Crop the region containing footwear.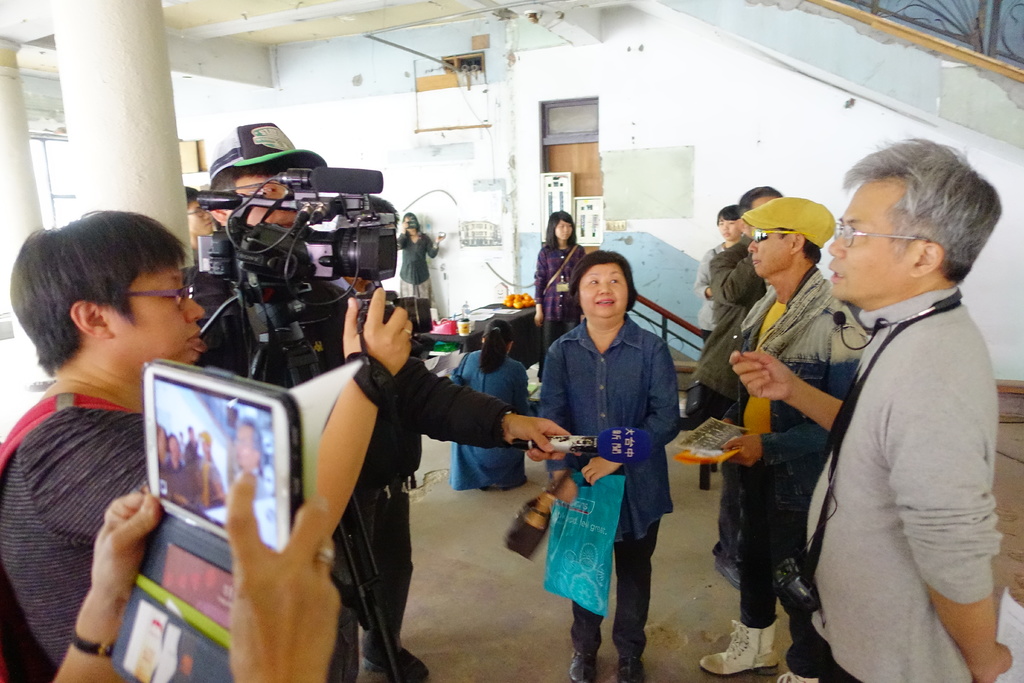
Crop region: 568,650,600,682.
